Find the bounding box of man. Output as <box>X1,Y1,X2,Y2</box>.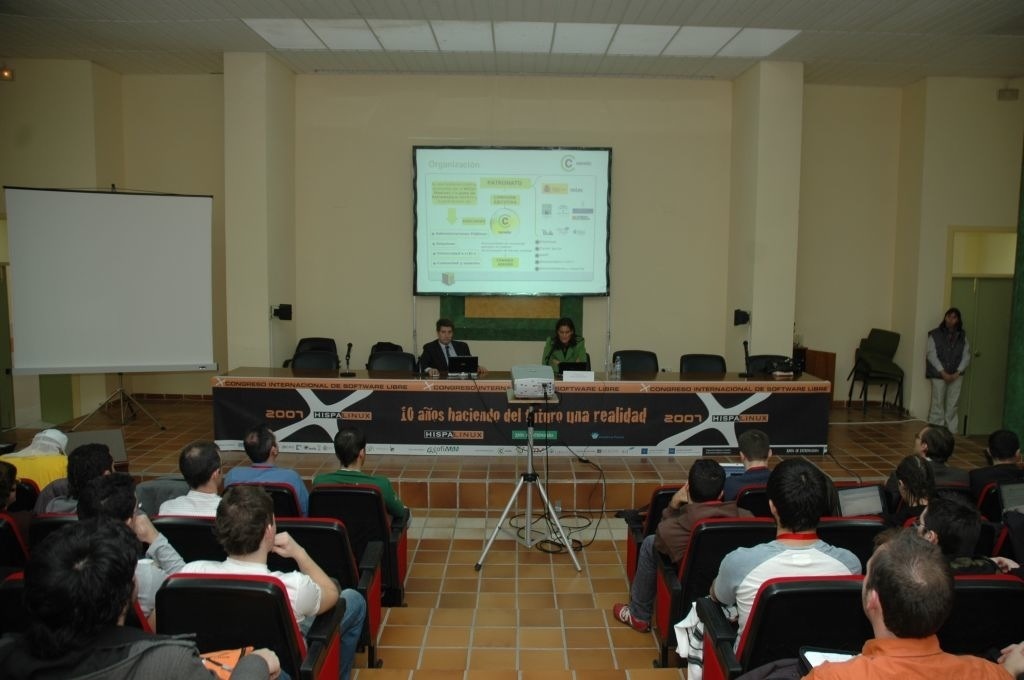
<box>420,321,485,378</box>.
